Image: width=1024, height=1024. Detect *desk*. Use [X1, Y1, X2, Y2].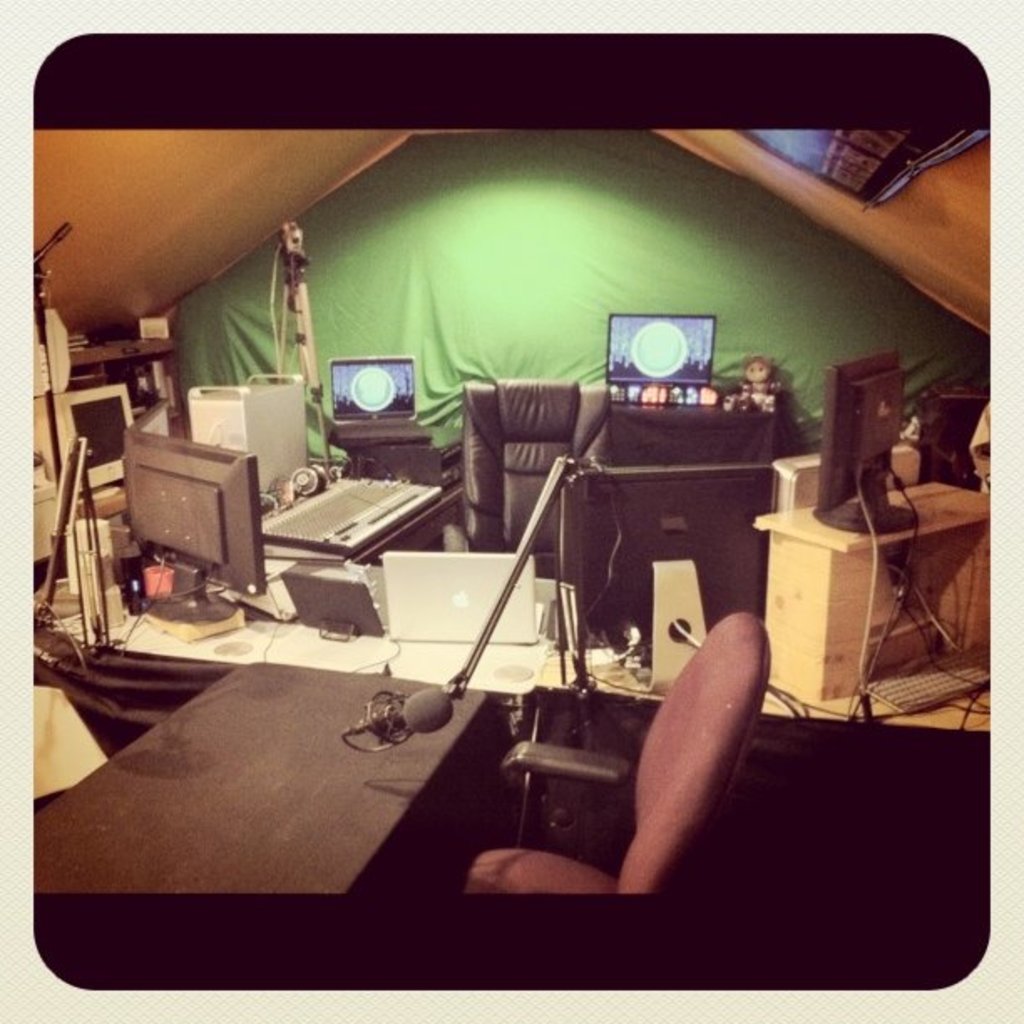
[35, 668, 489, 982].
